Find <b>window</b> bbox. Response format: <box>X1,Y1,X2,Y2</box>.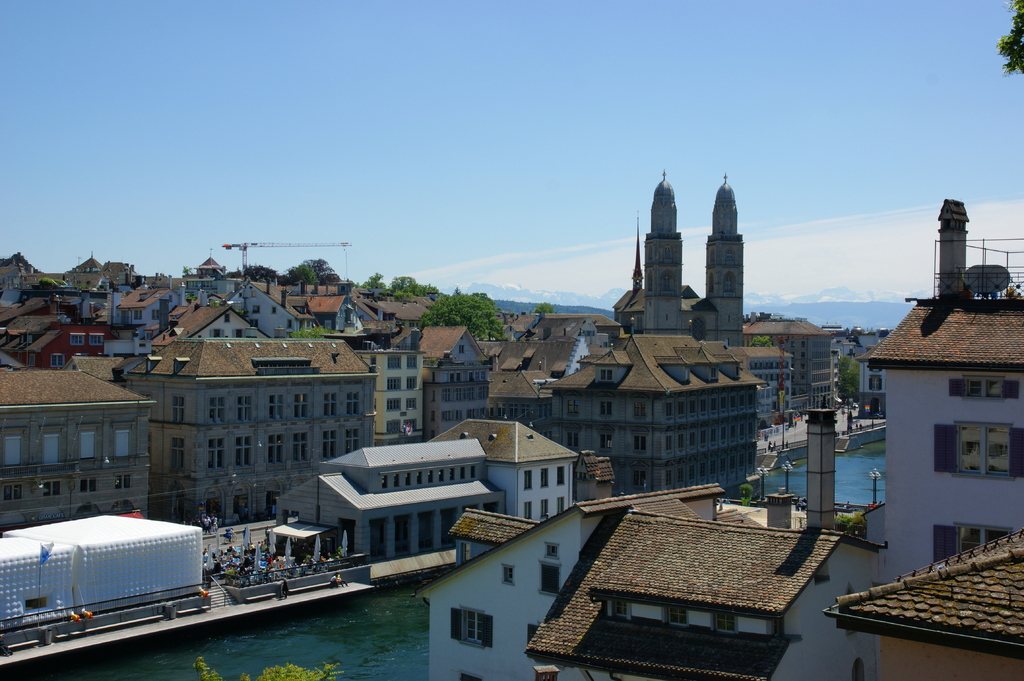
<box>268,433,289,465</box>.
